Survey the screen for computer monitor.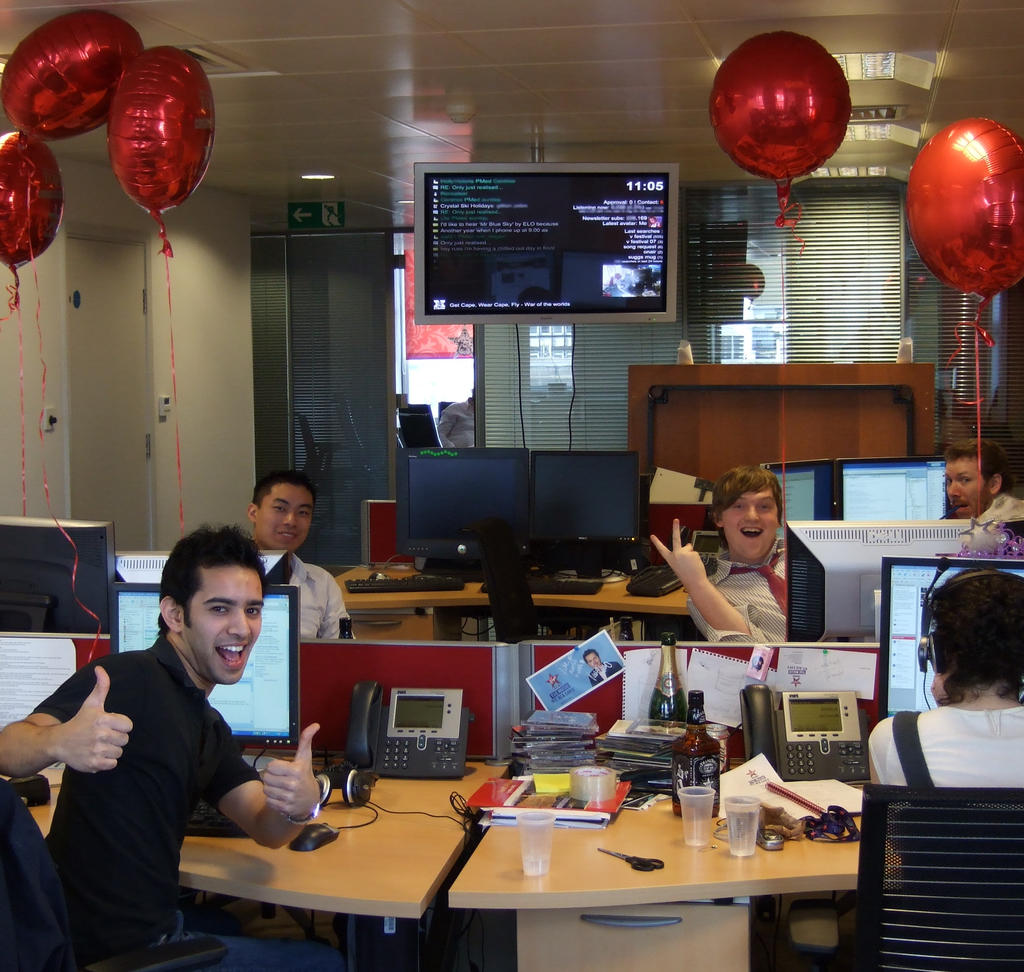
Survey found: rect(112, 548, 298, 590).
